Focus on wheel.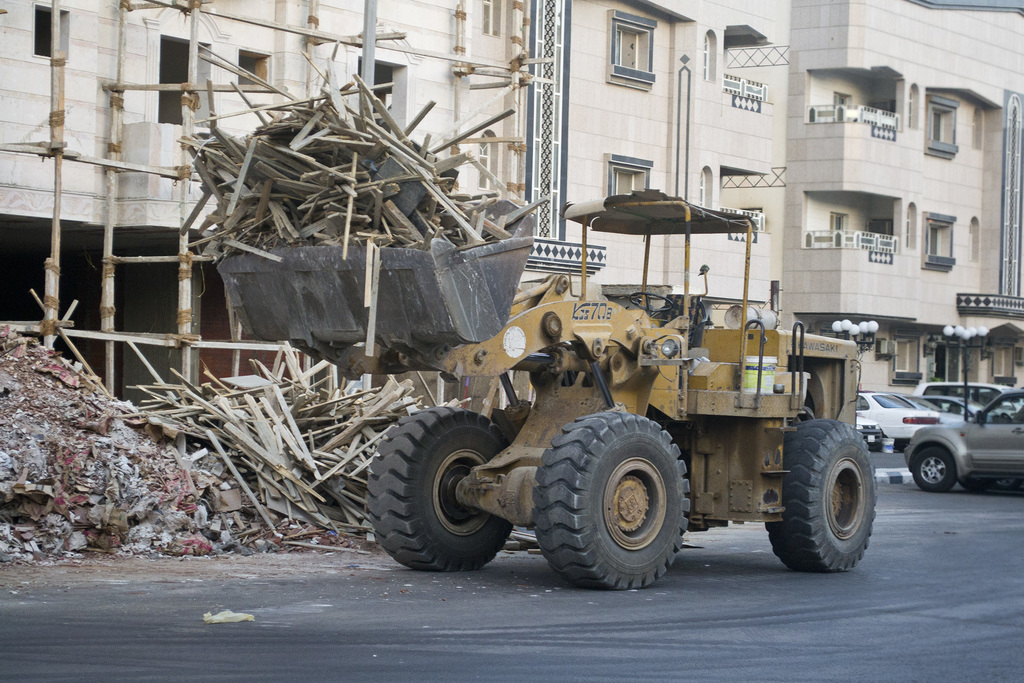
Focused at bbox=[365, 406, 509, 572].
